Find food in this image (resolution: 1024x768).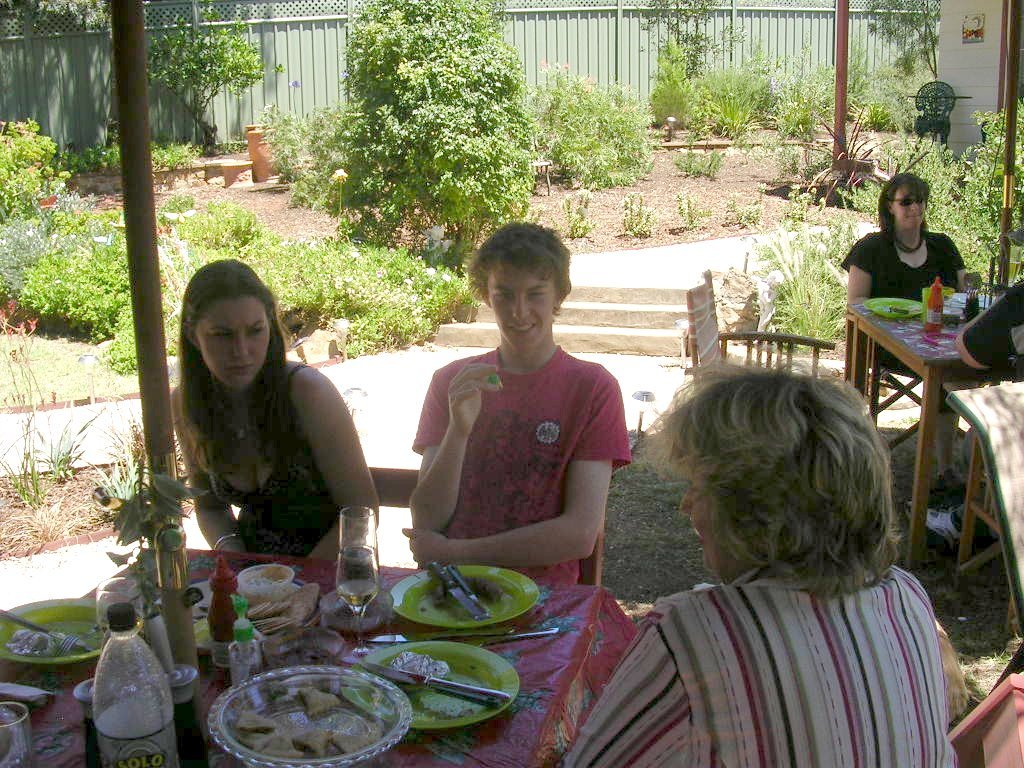
[x1=221, y1=582, x2=304, y2=657].
